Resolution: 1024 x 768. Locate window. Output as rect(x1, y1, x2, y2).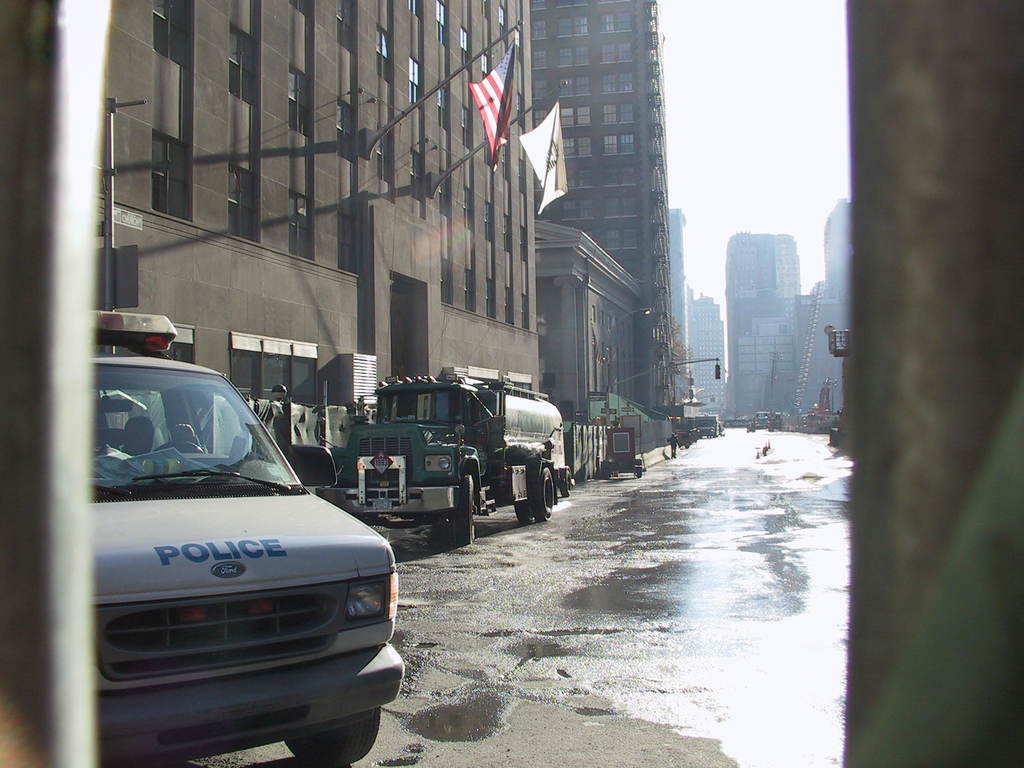
rect(602, 12, 630, 33).
